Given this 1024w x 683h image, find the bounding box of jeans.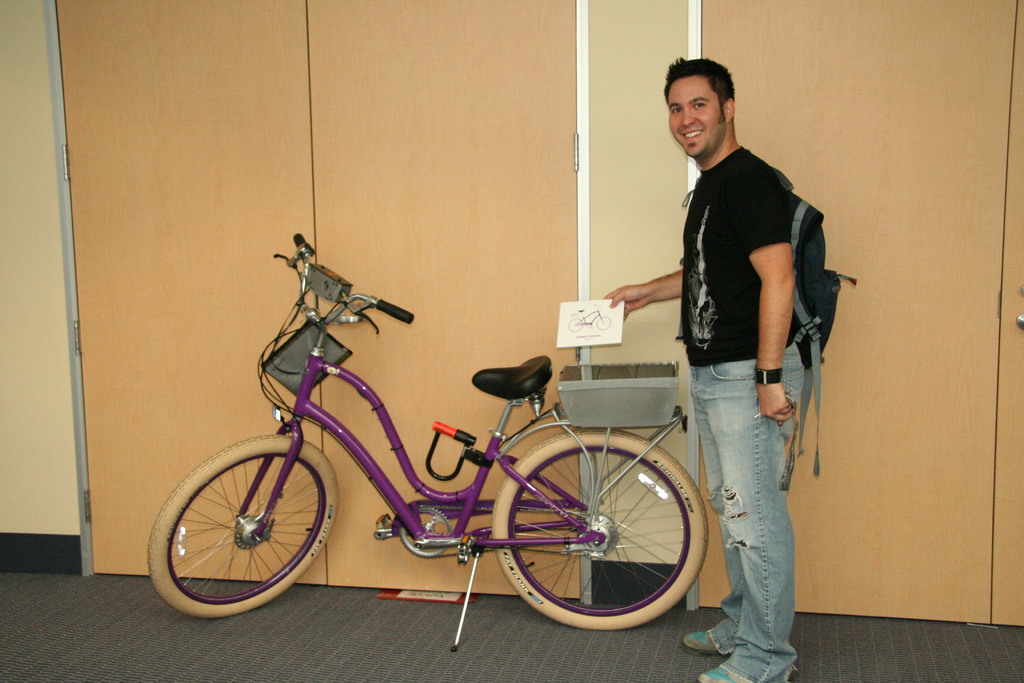
box(710, 366, 817, 682).
